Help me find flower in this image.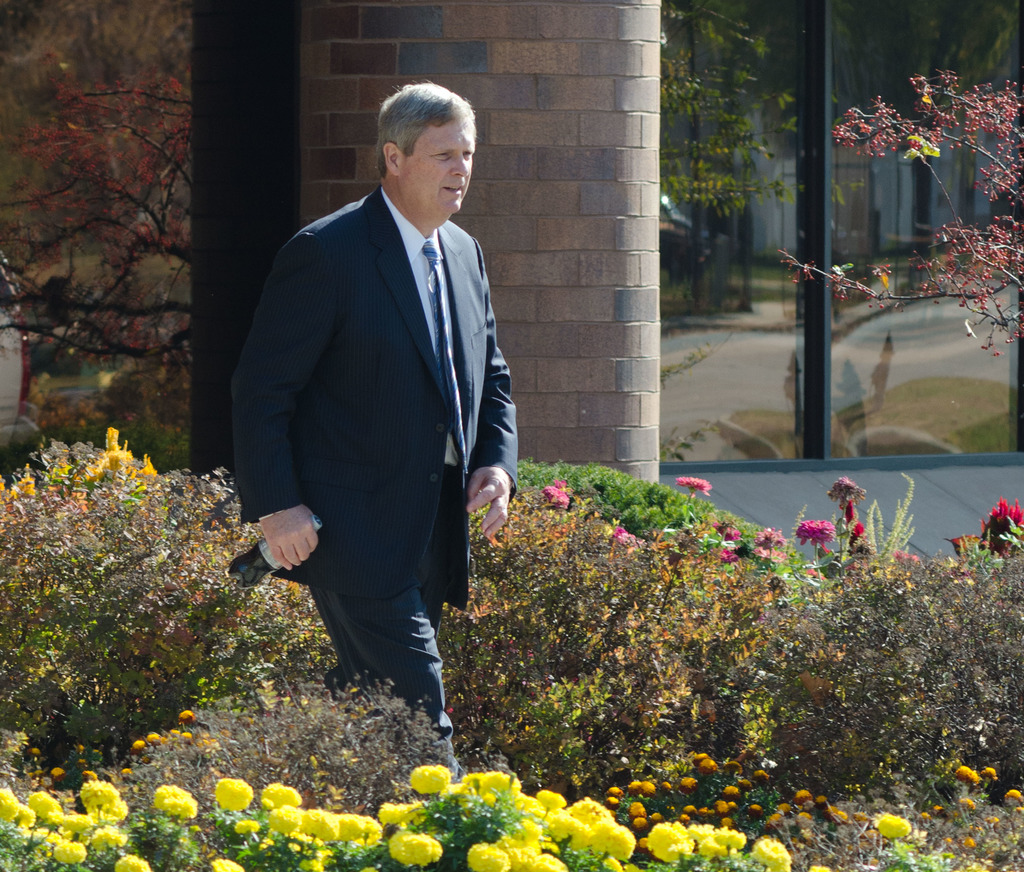
Found it: 335 818 386 865.
